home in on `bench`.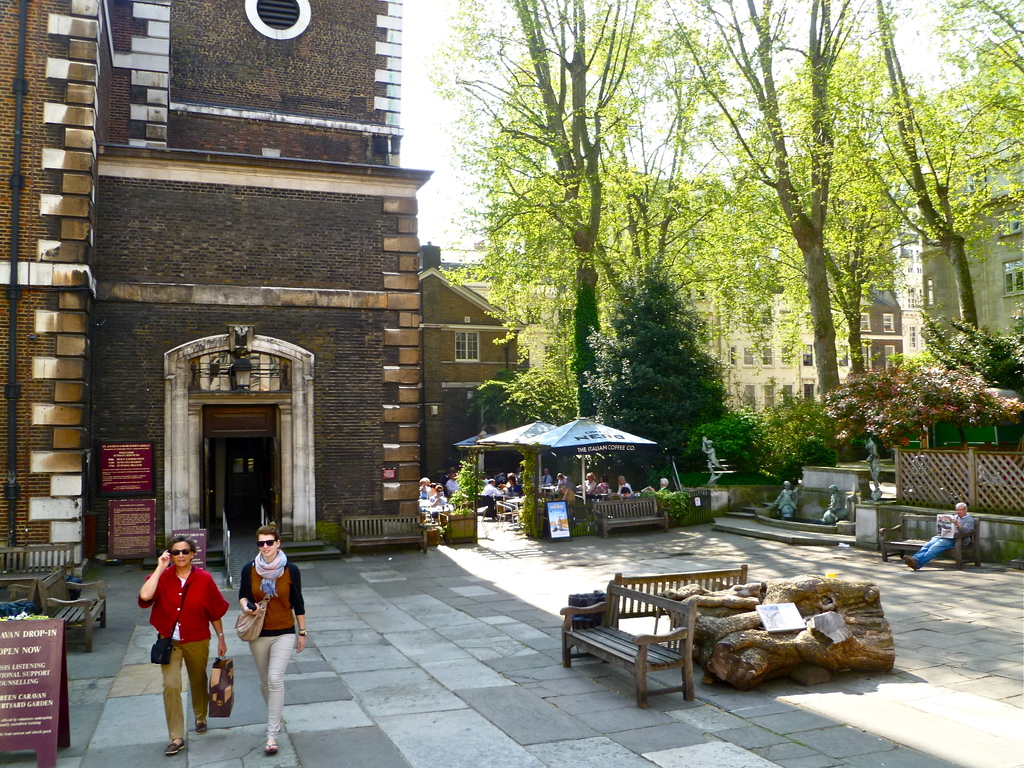
Homed in at (left=618, top=566, right=746, bottom=627).
